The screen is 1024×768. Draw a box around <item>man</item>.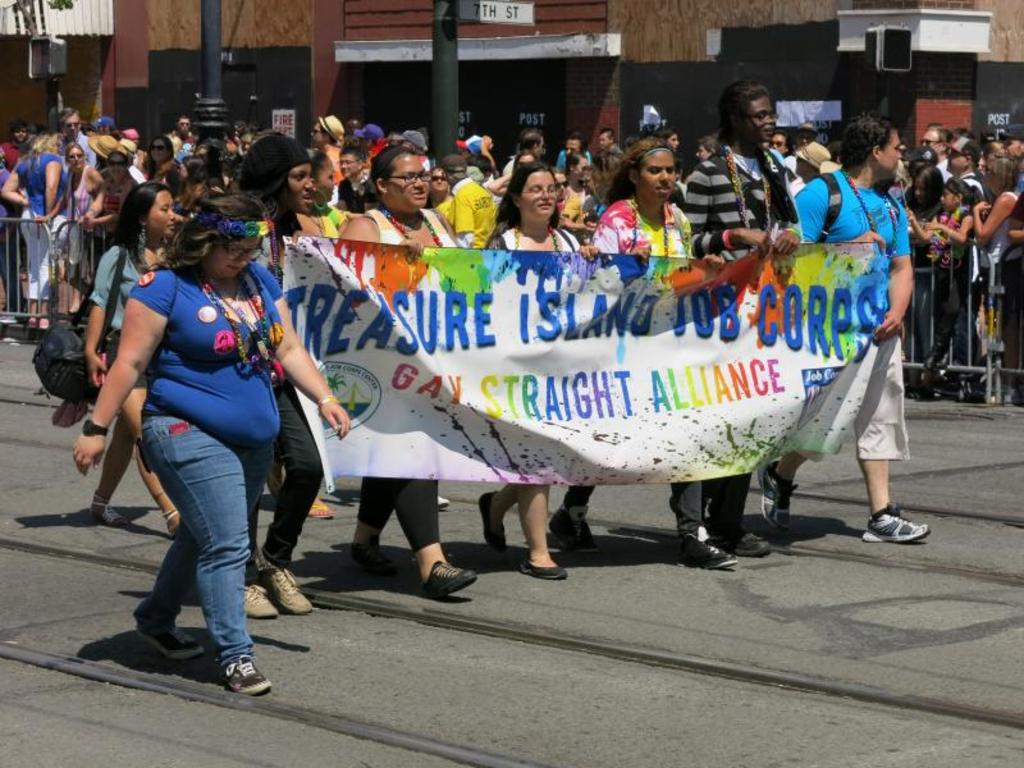
[308, 113, 348, 172].
